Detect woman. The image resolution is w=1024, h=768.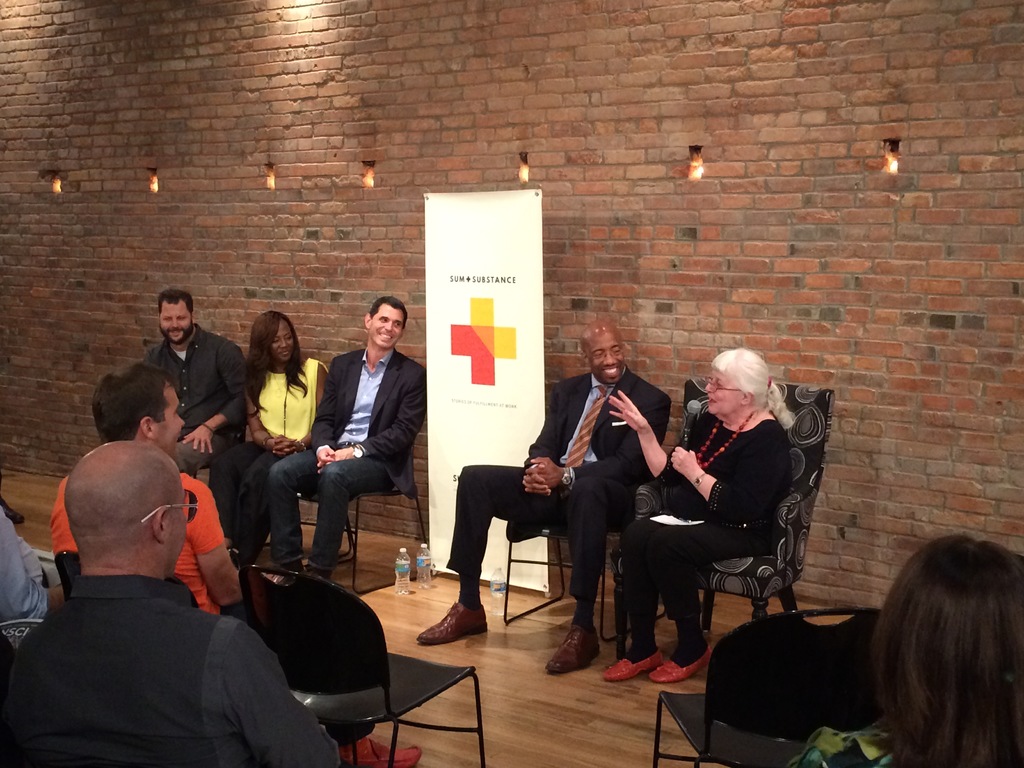
[x1=604, y1=346, x2=800, y2=684].
